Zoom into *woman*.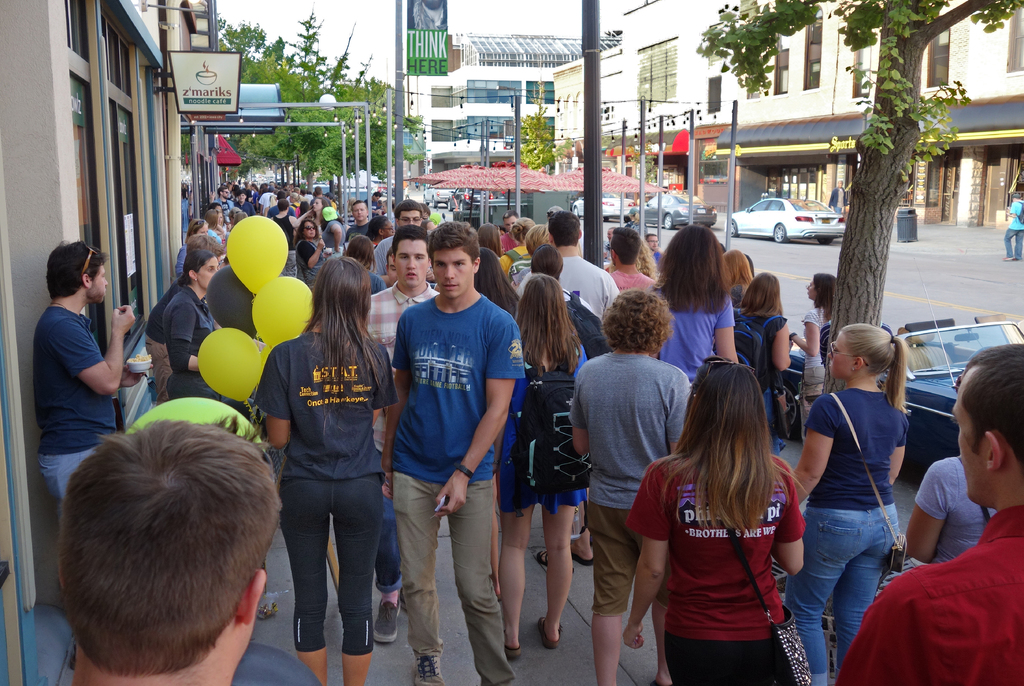
Zoom target: {"left": 615, "top": 349, "right": 804, "bottom": 685}.
